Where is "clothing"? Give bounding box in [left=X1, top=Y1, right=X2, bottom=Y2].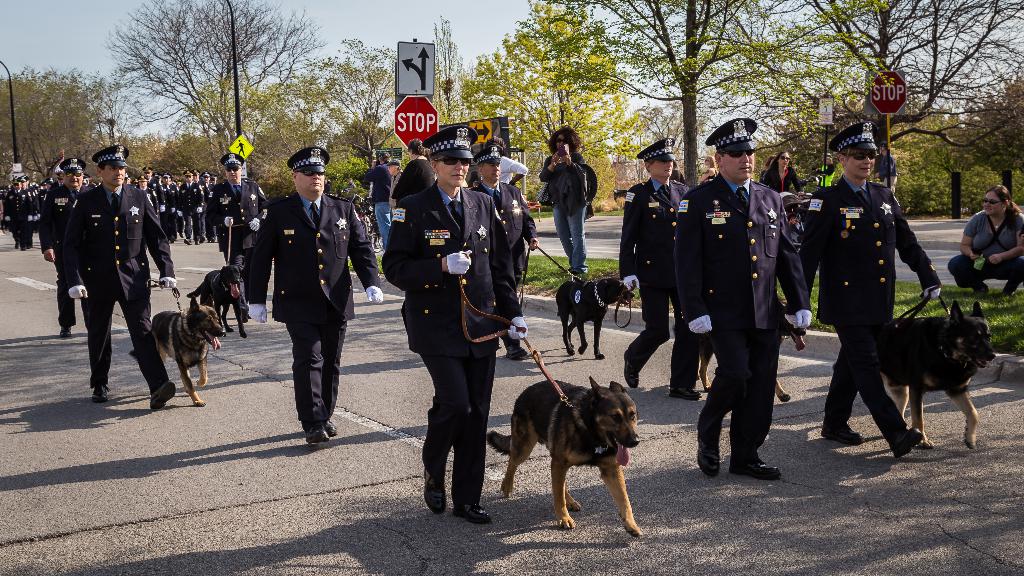
[left=803, top=171, right=932, bottom=301].
